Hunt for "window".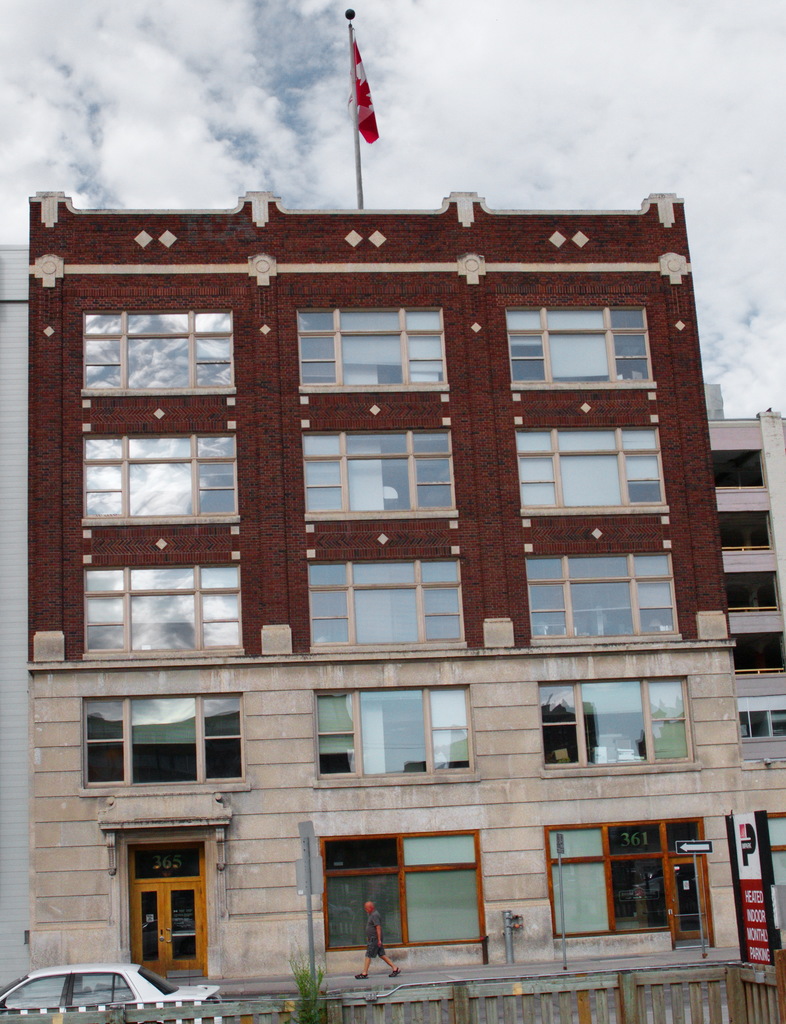
Hunted down at box=[542, 796, 739, 949].
